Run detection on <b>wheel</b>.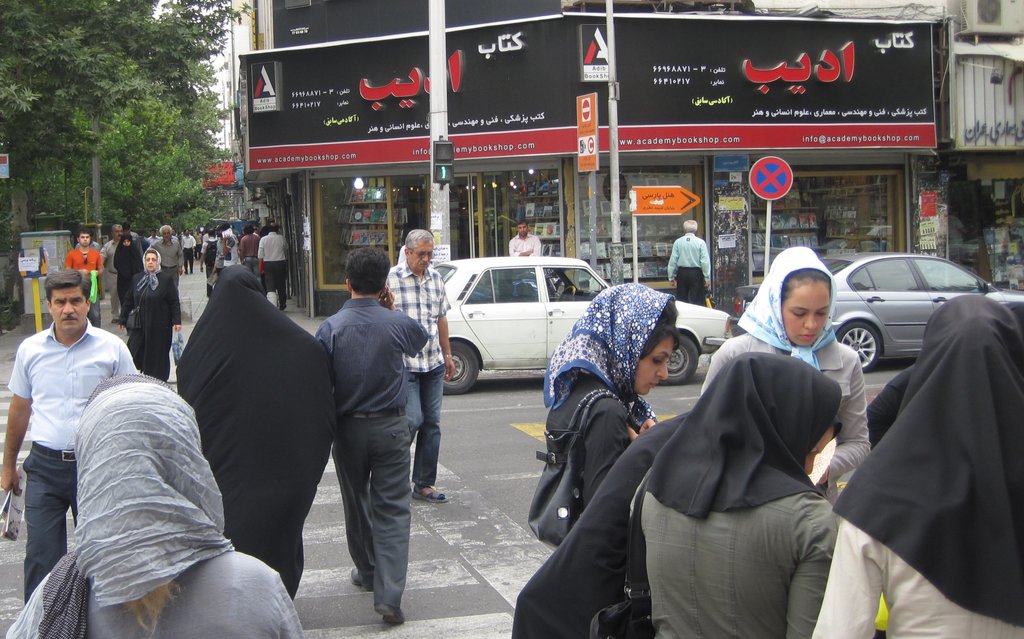
Result: <box>658,335,700,388</box>.
